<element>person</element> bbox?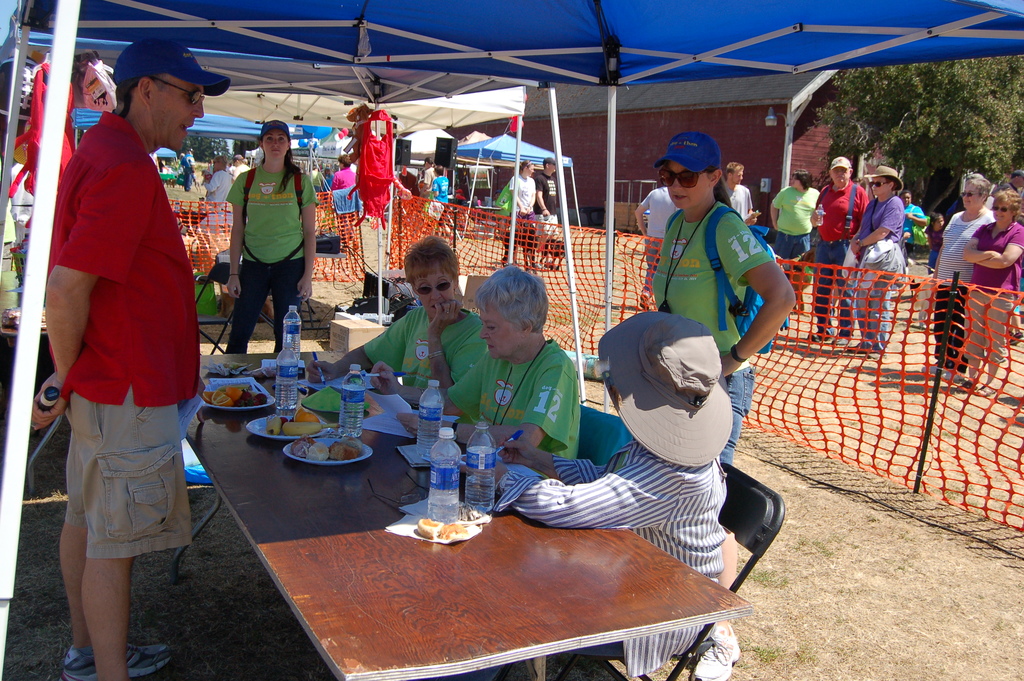
bbox=[307, 238, 486, 390]
